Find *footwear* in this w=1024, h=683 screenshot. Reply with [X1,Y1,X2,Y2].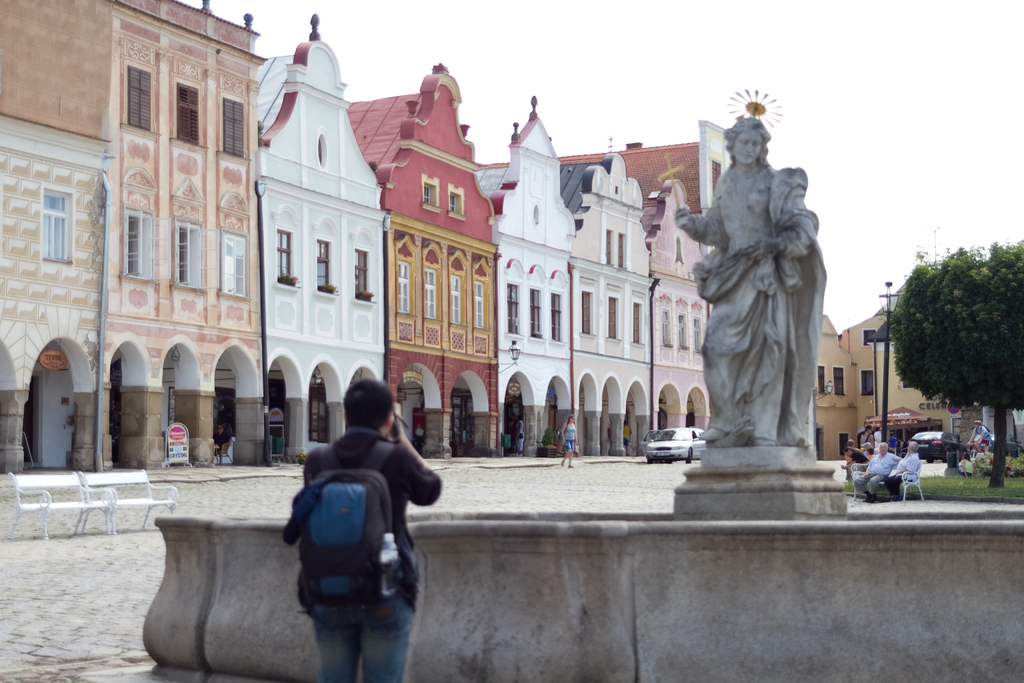
[567,462,573,468].
